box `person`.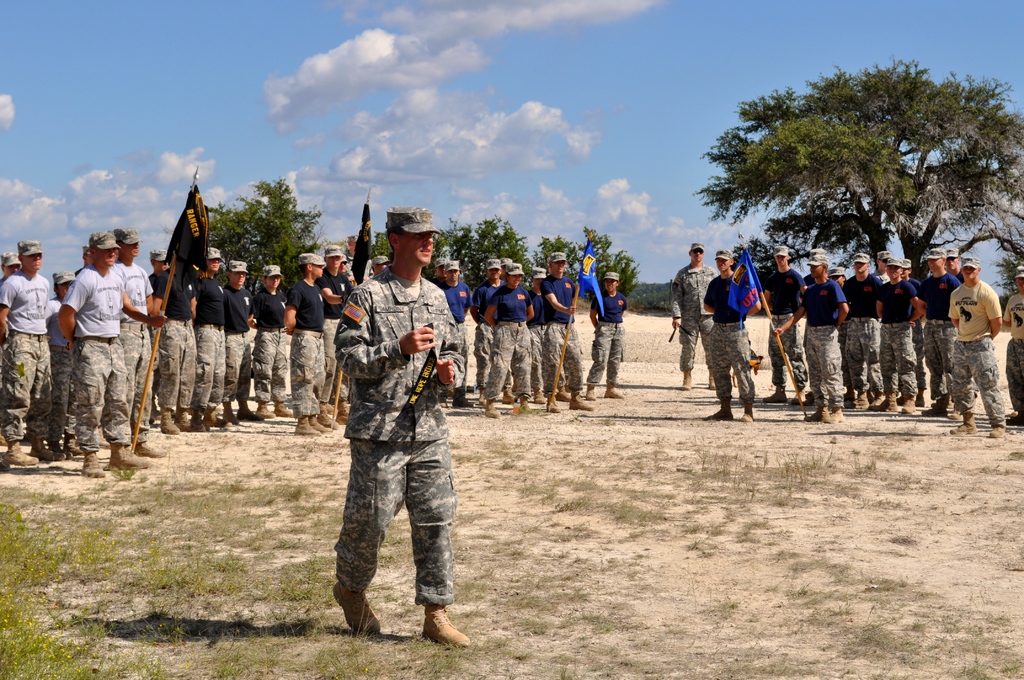
876 261 923 416.
